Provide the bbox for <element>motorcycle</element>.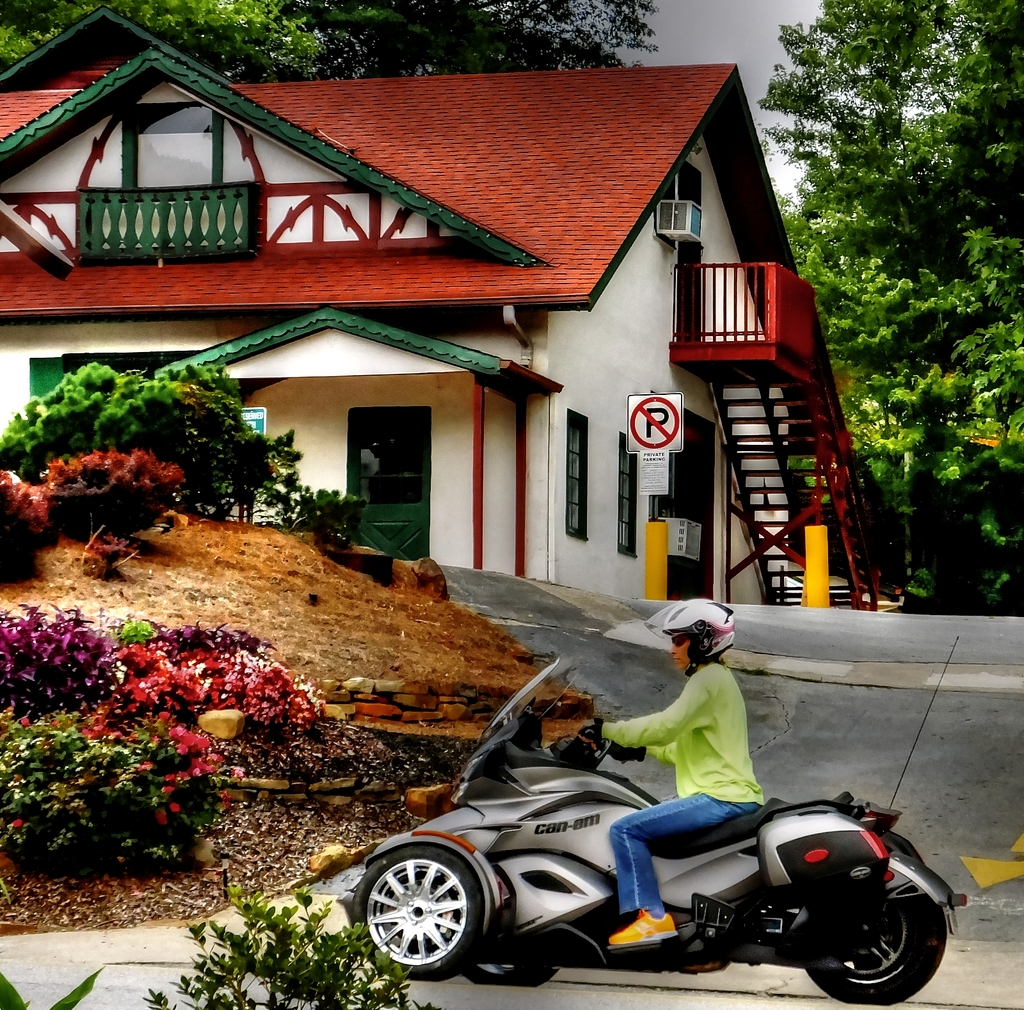
detection(353, 660, 963, 993).
